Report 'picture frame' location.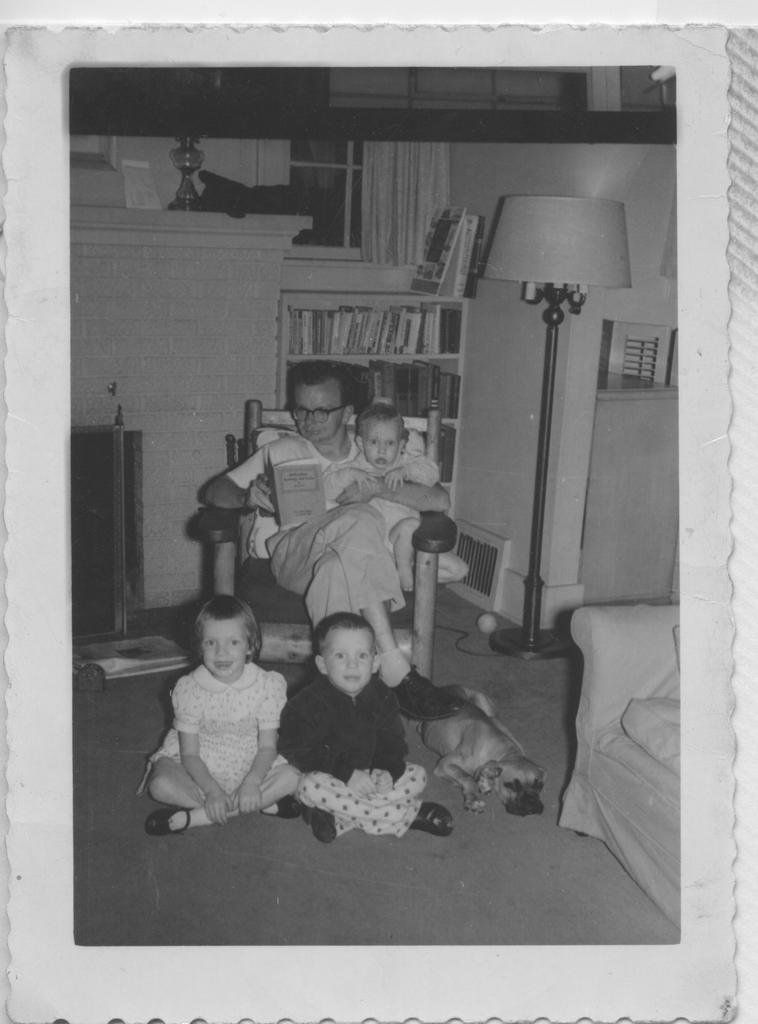
Report: (left=0, top=0, right=745, bottom=1023).
